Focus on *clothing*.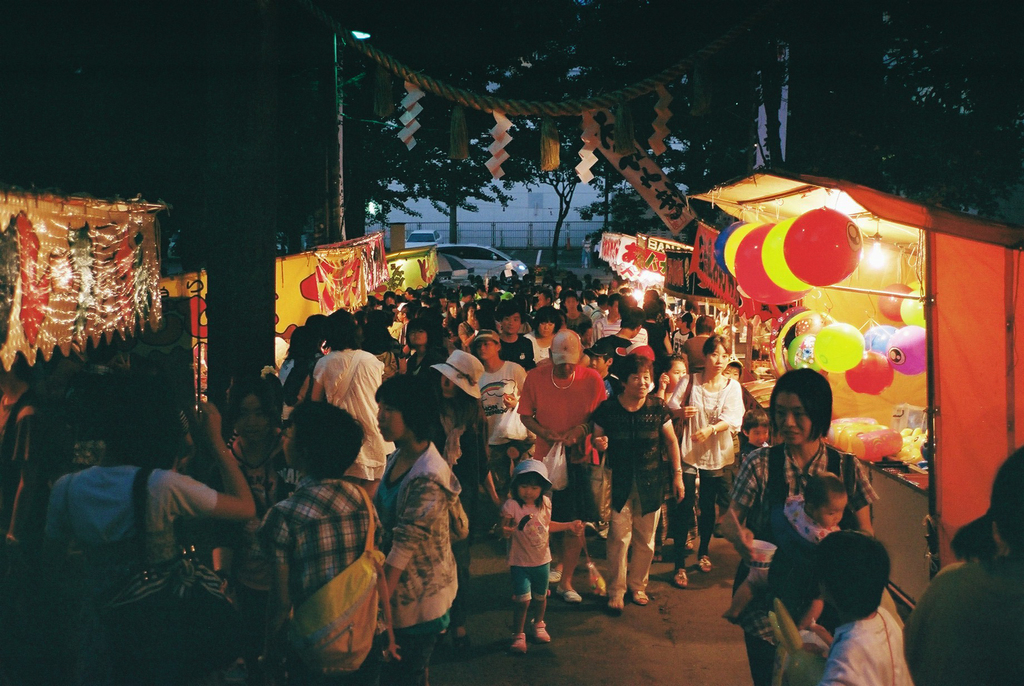
Focused at [x1=727, y1=444, x2=882, y2=639].
